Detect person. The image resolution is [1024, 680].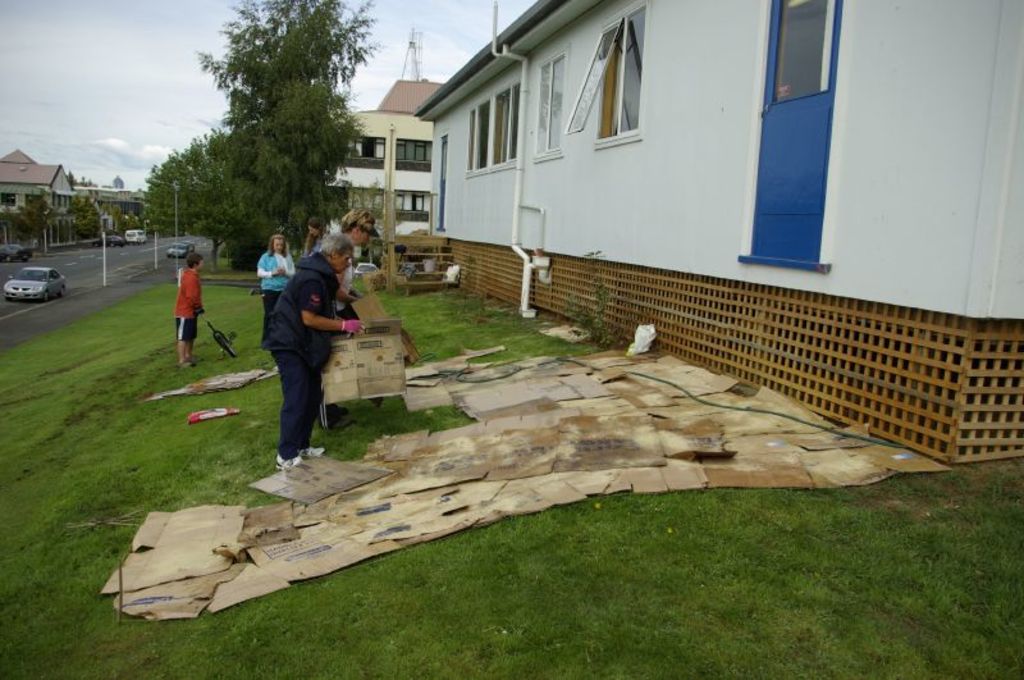
bbox=[252, 233, 289, 347].
